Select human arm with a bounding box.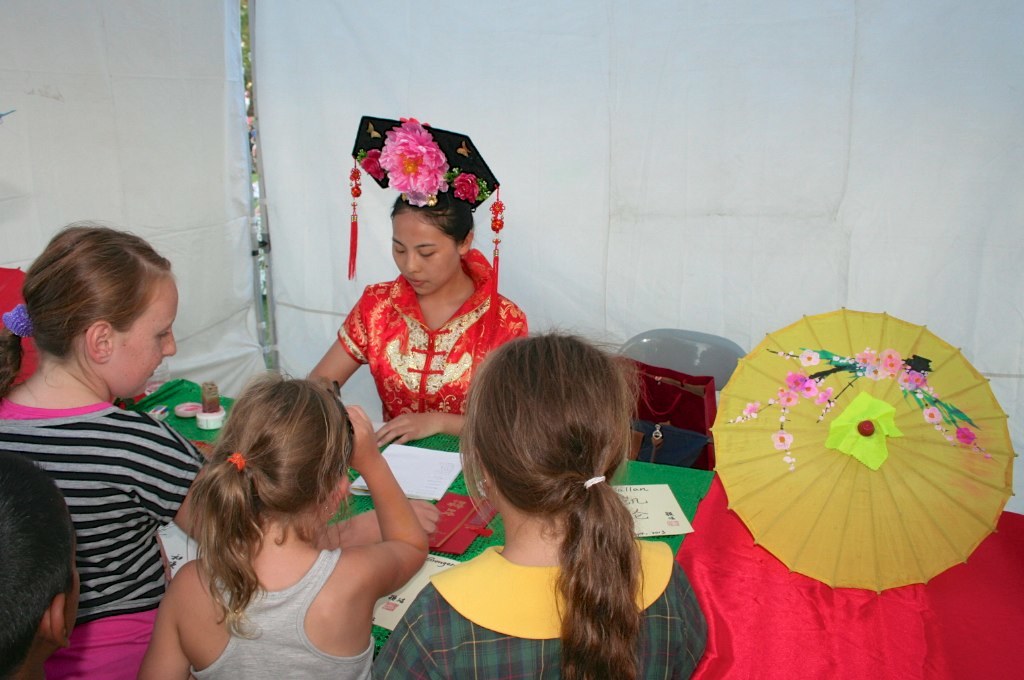
locate(374, 578, 430, 679).
